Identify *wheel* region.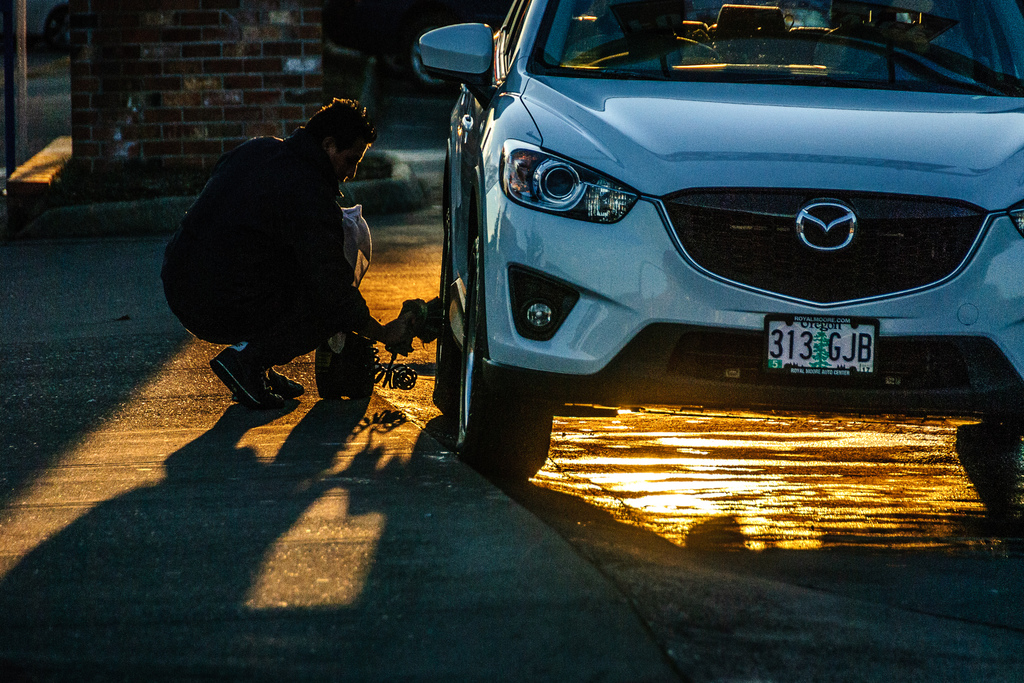
Region: (430,233,467,422).
